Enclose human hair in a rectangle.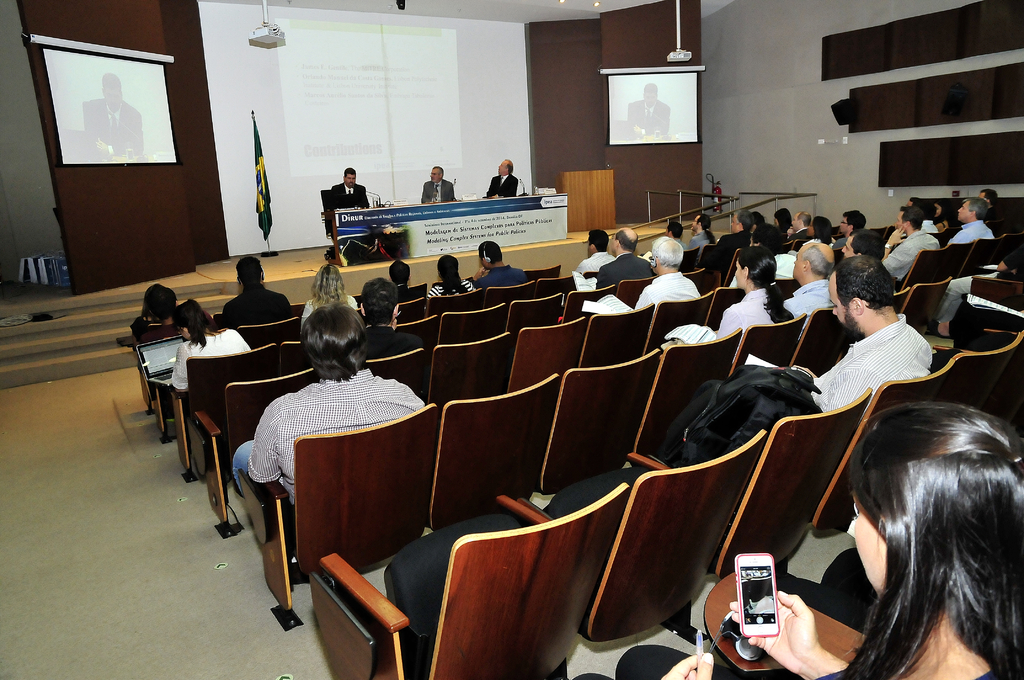
x1=666 y1=219 x2=683 y2=239.
